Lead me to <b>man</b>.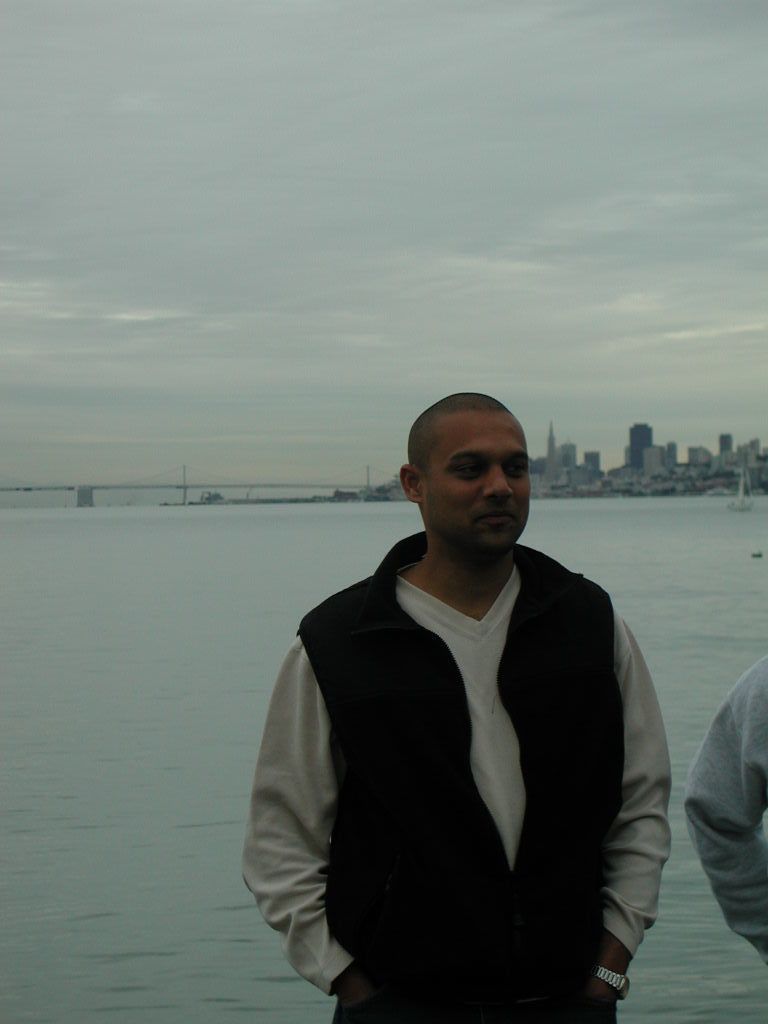
Lead to bbox=[683, 646, 767, 962].
